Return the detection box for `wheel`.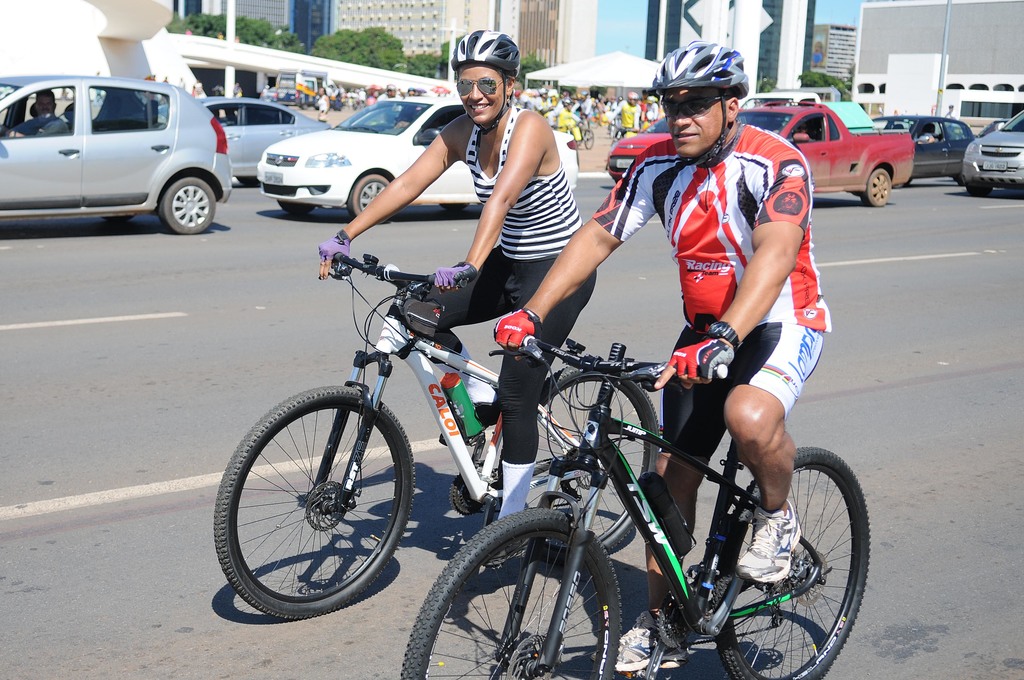
[left=584, top=128, right=596, bottom=149].
